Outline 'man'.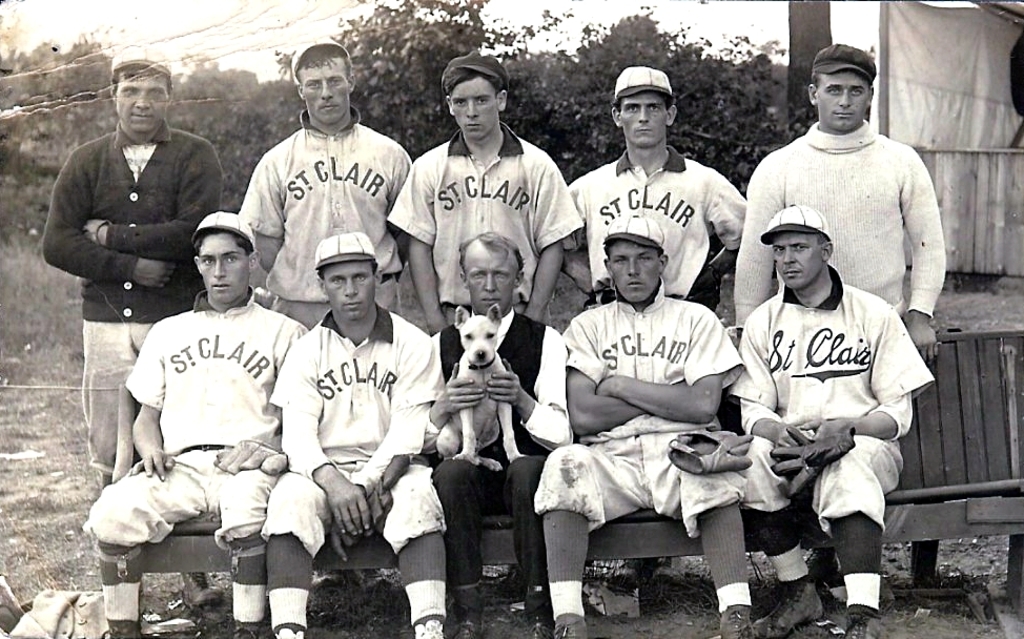
Outline: BBox(732, 40, 945, 584).
